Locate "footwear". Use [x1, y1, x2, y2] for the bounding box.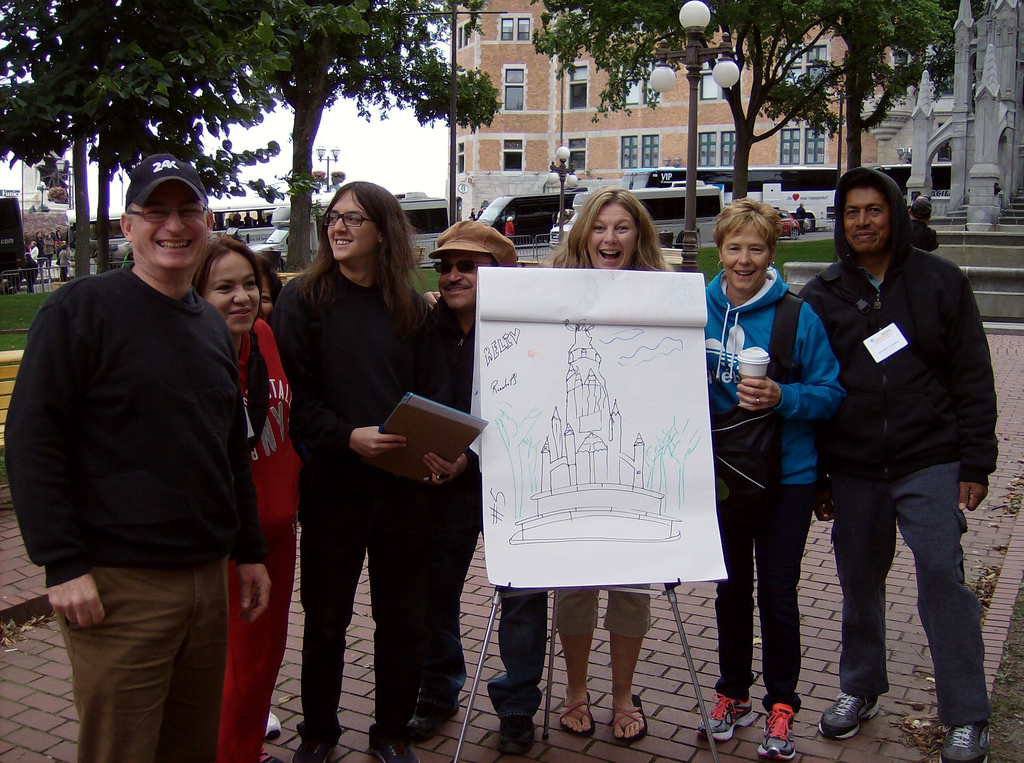
[612, 696, 648, 744].
